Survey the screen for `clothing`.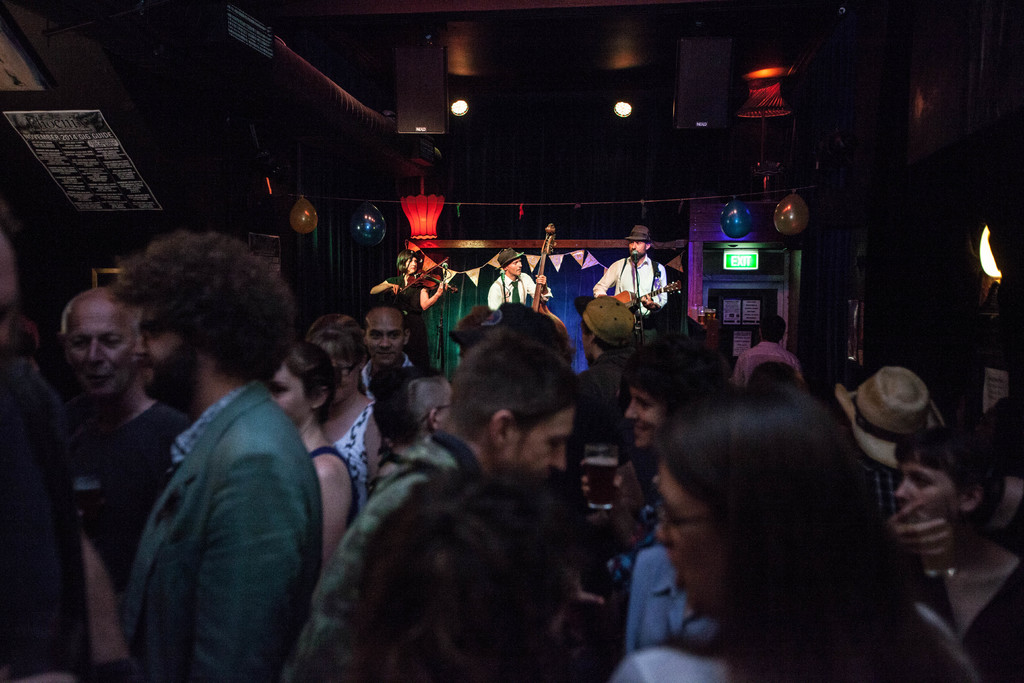
Survey found: crop(591, 259, 669, 323).
